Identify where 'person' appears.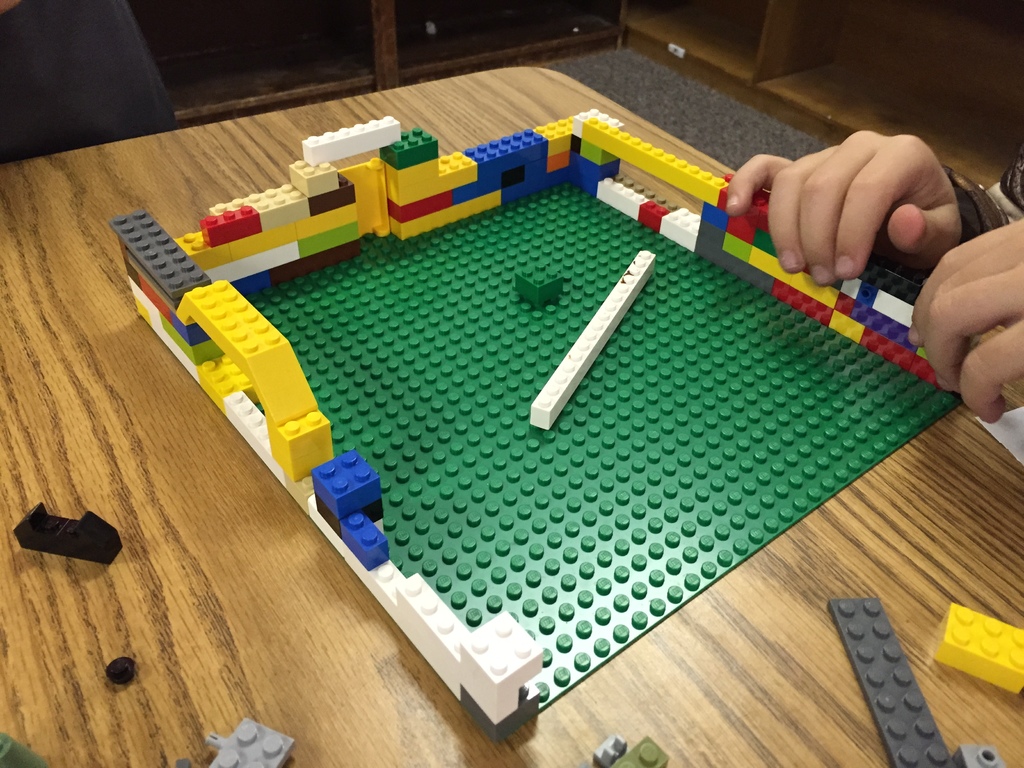
Appears at l=723, t=123, r=1023, b=426.
